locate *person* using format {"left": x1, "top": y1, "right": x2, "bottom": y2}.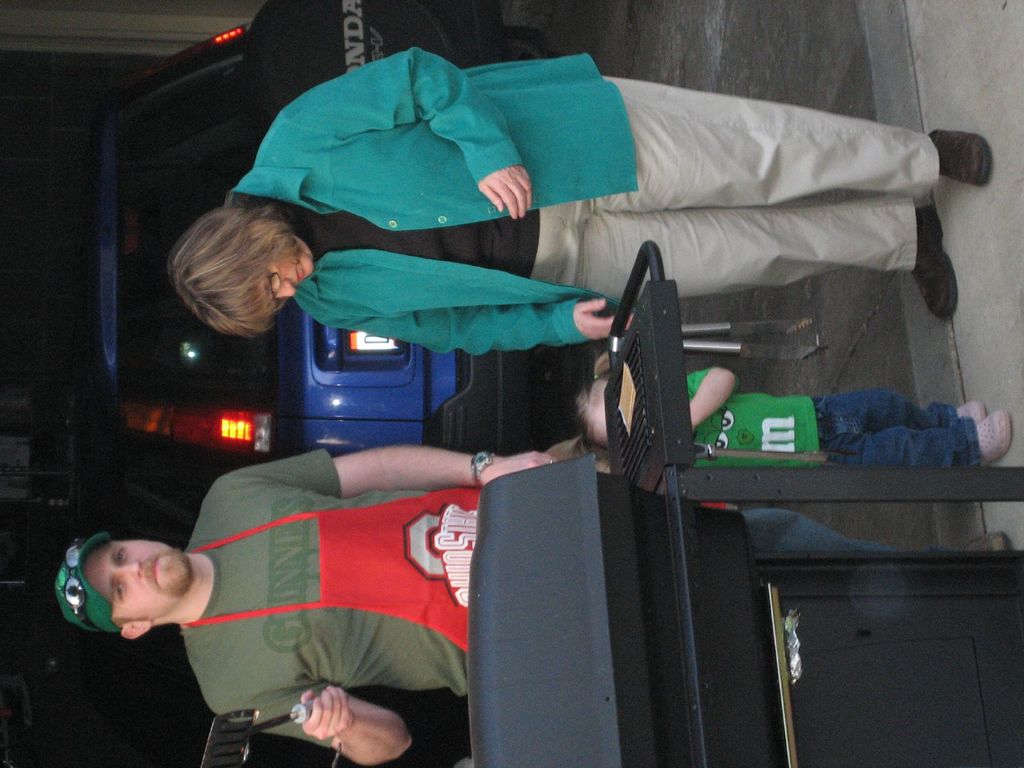
{"left": 172, "top": 45, "right": 994, "bottom": 359}.
